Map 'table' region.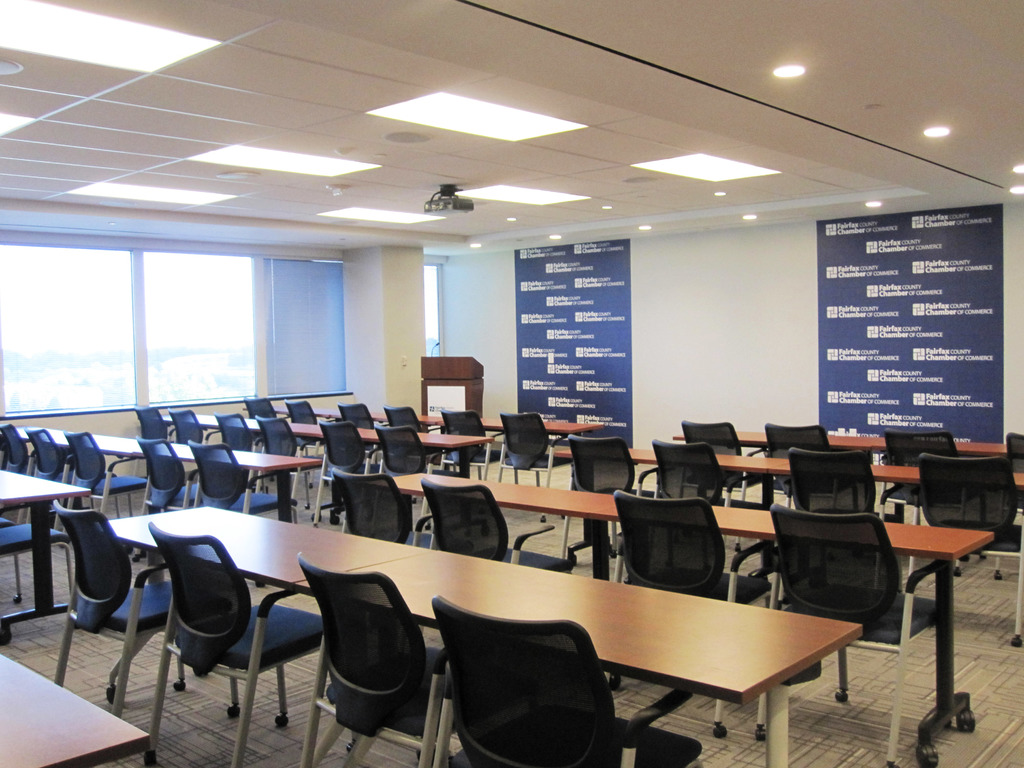
Mapped to left=586, top=490, right=995, bottom=767.
